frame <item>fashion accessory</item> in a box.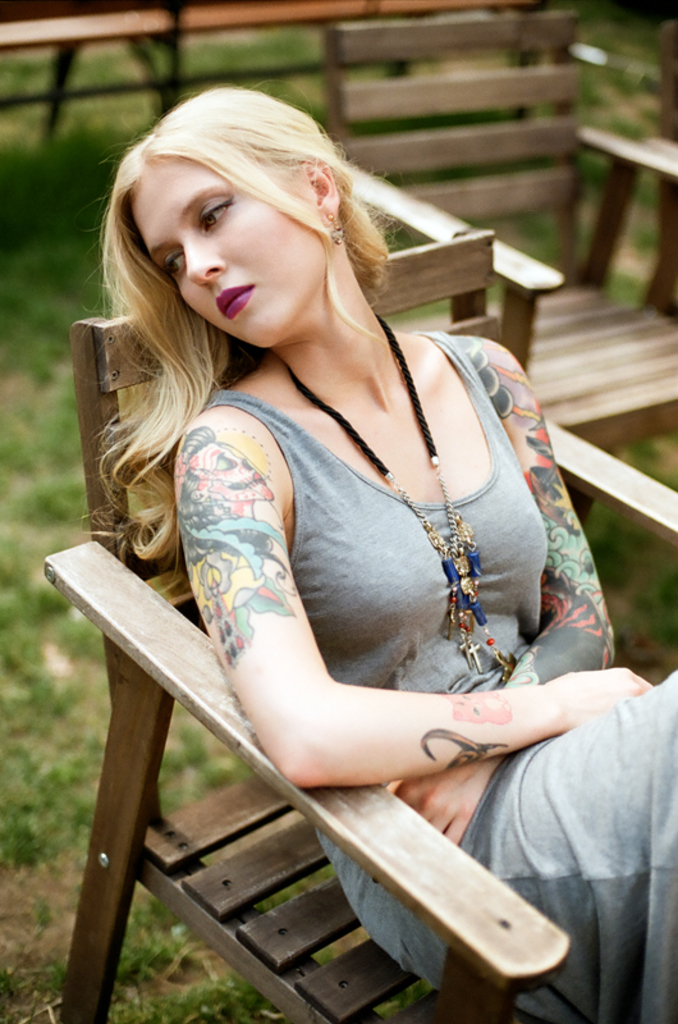
bbox=(330, 212, 351, 248).
